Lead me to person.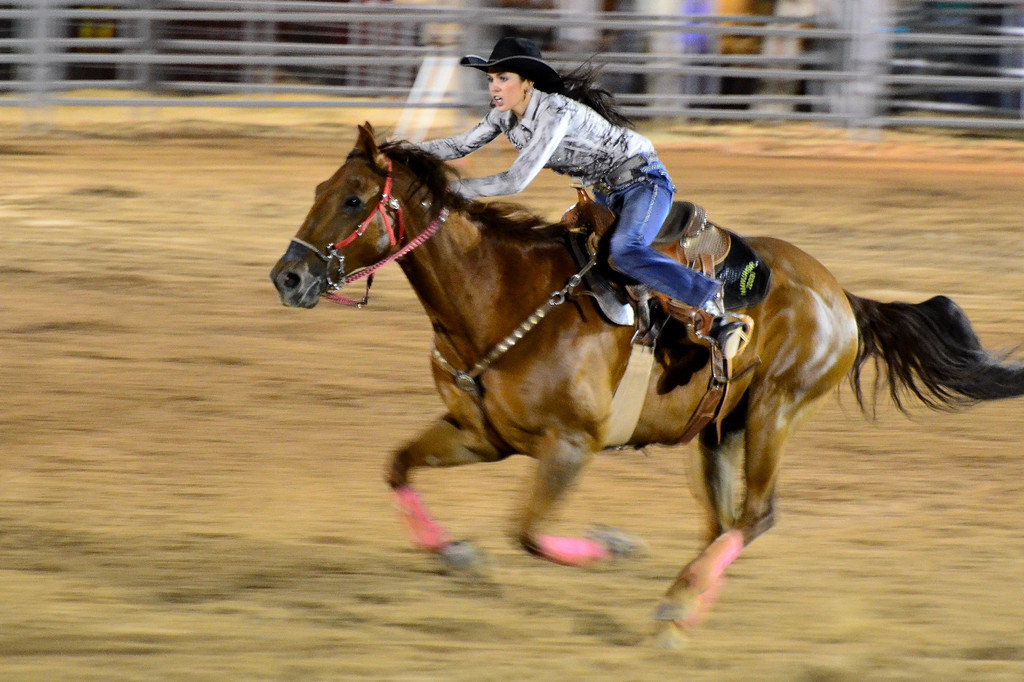
Lead to {"x1": 420, "y1": 11, "x2": 754, "y2": 354}.
